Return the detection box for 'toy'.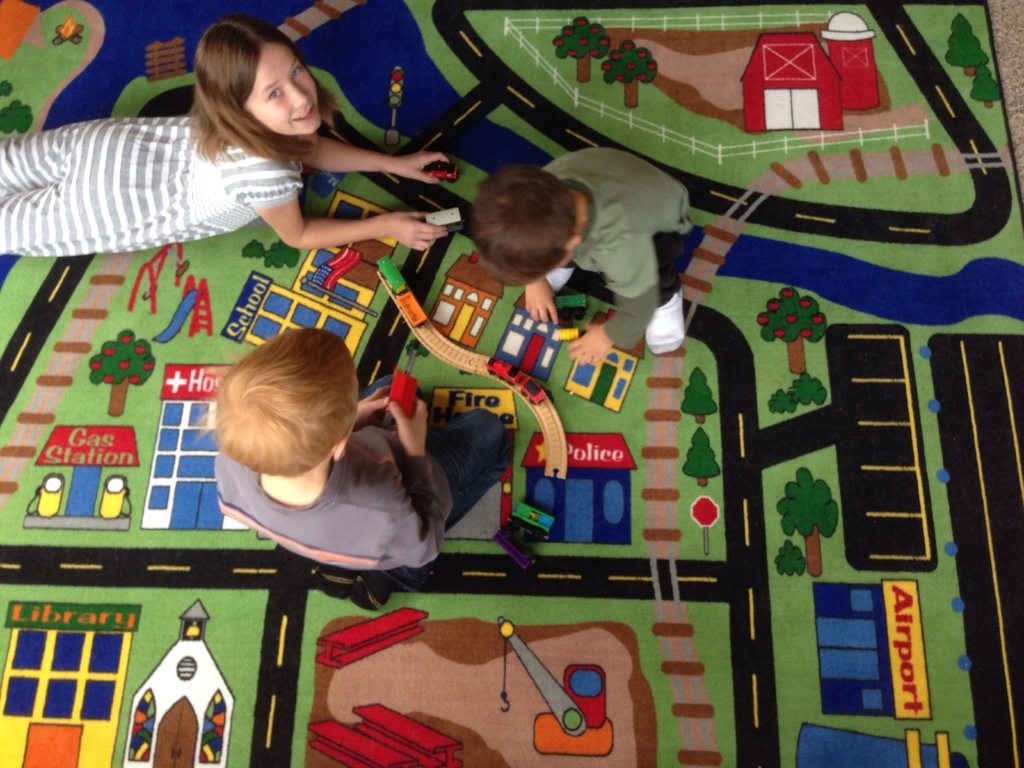
region(427, 200, 461, 234).
